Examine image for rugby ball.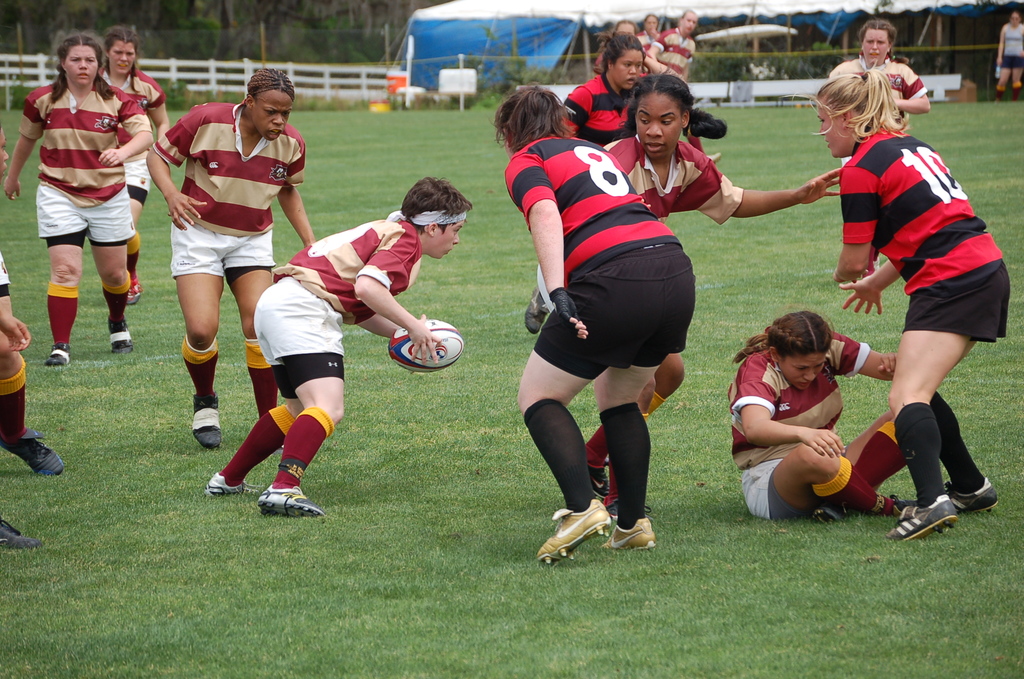
Examination result: Rect(389, 318, 465, 373).
